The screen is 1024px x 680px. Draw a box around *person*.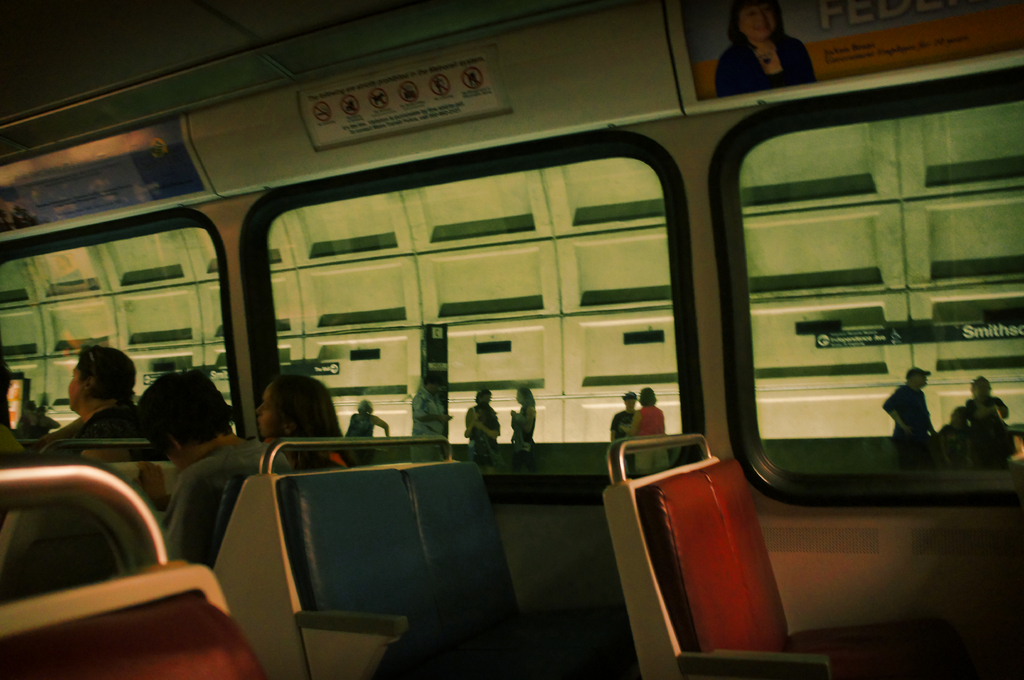
bbox(510, 383, 540, 444).
